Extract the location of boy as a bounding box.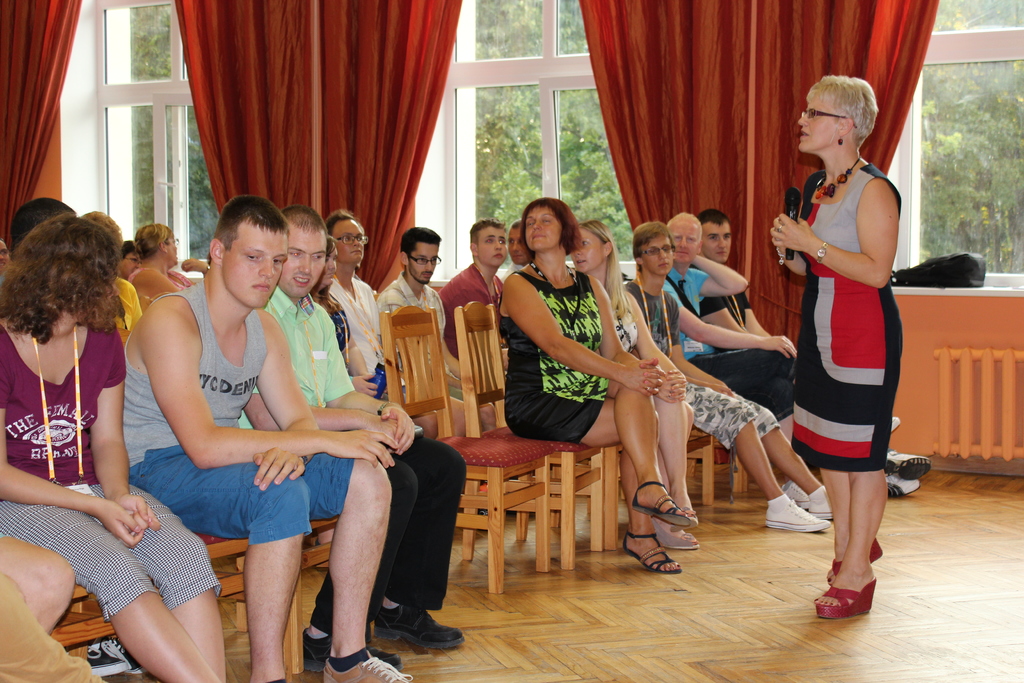
bbox=(696, 208, 934, 497).
